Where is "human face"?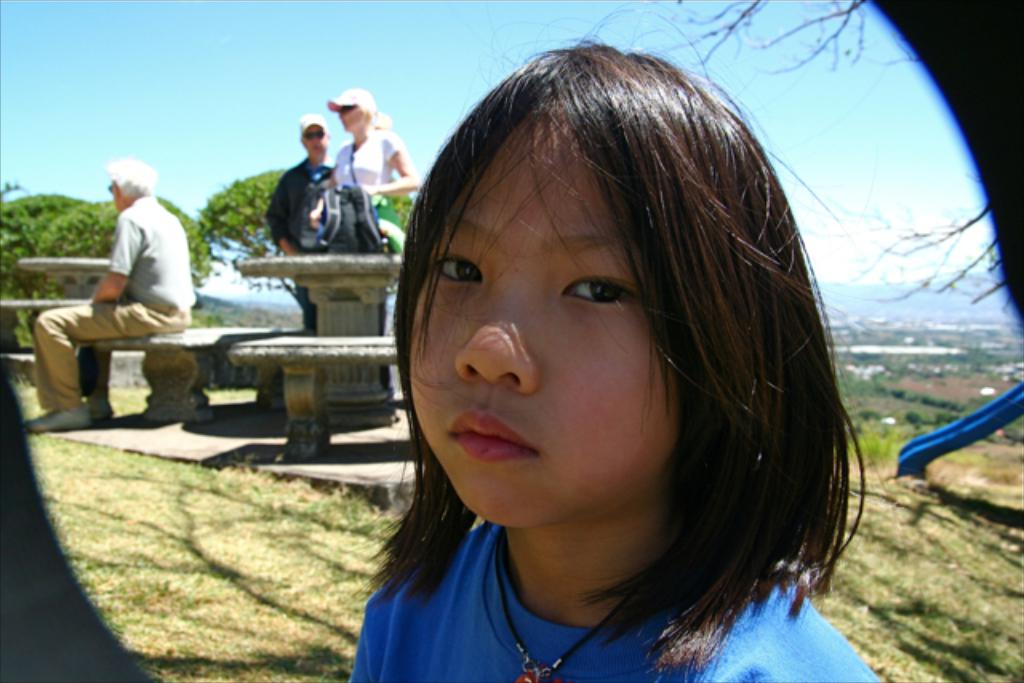
crop(341, 102, 358, 130).
